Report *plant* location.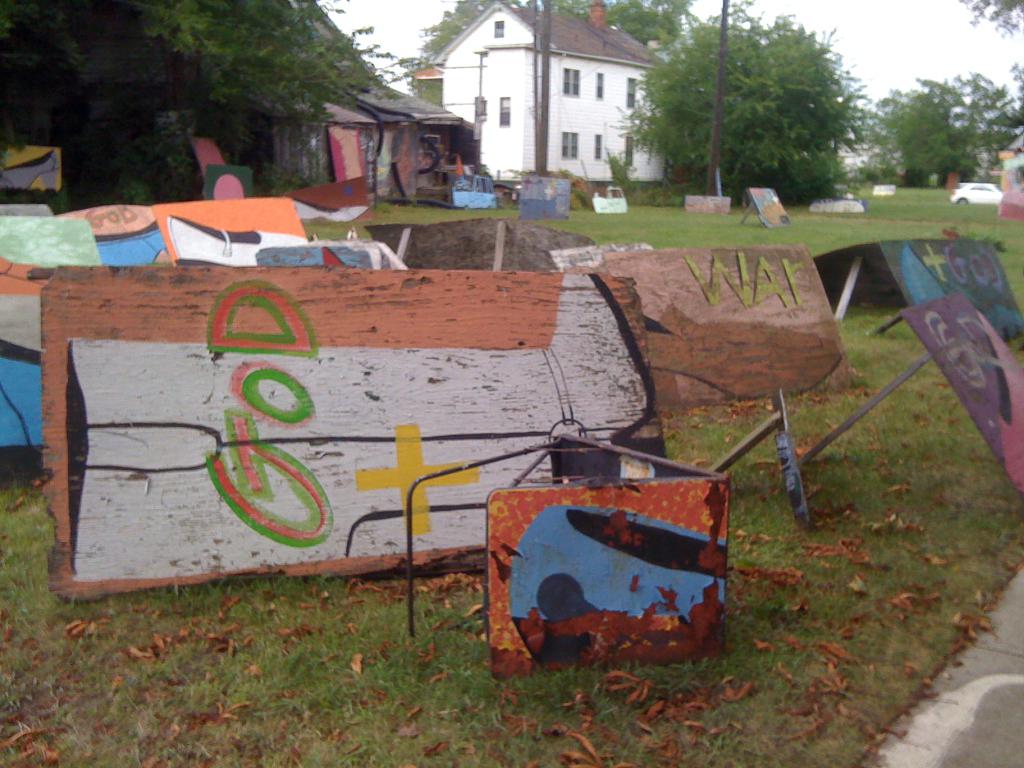
Report: box(602, 140, 641, 196).
